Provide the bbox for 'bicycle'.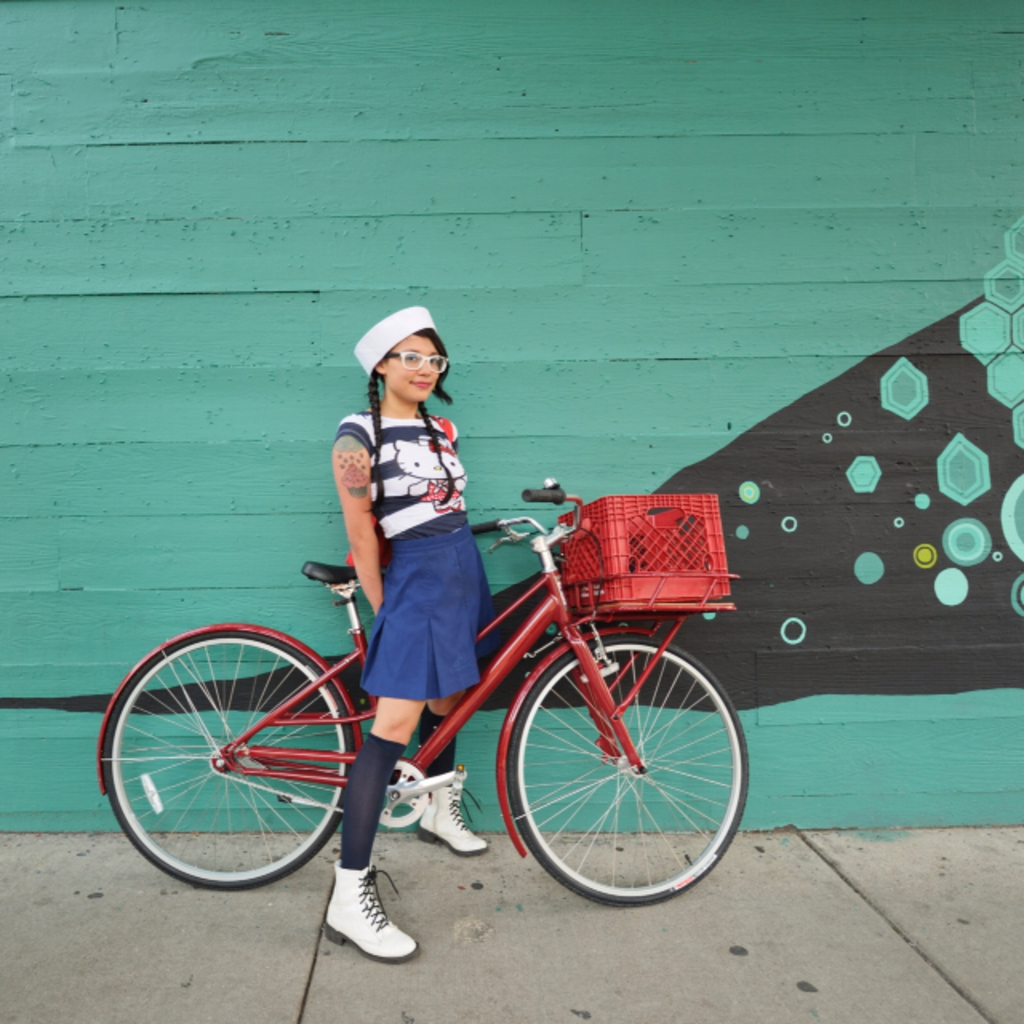
left=112, top=435, right=755, bottom=931.
